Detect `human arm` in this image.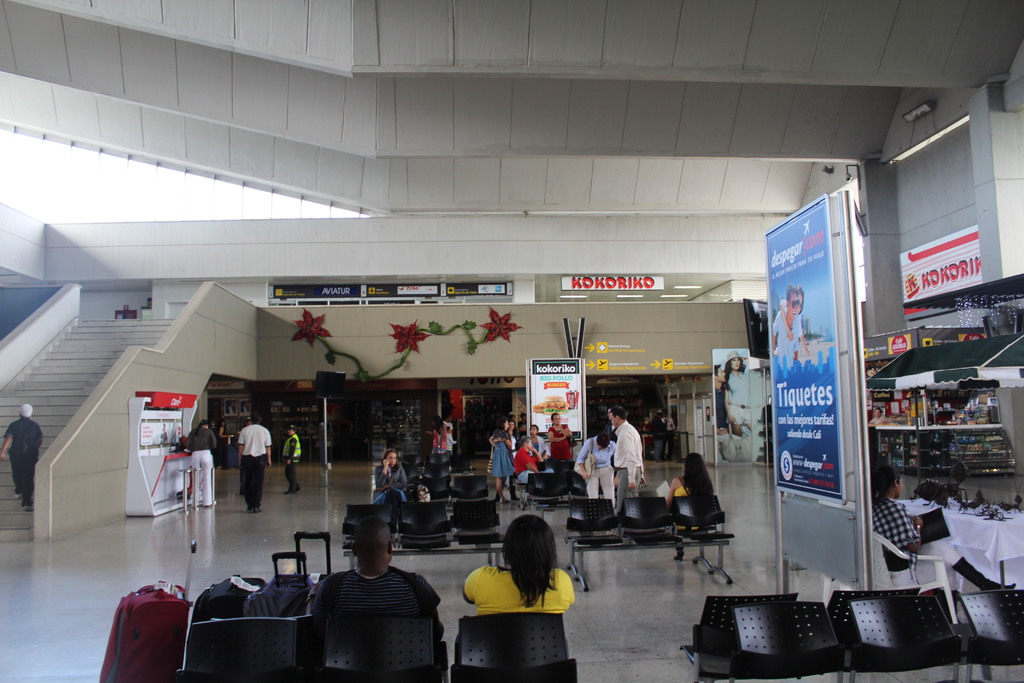
Detection: rect(487, 425, 499, 453).
